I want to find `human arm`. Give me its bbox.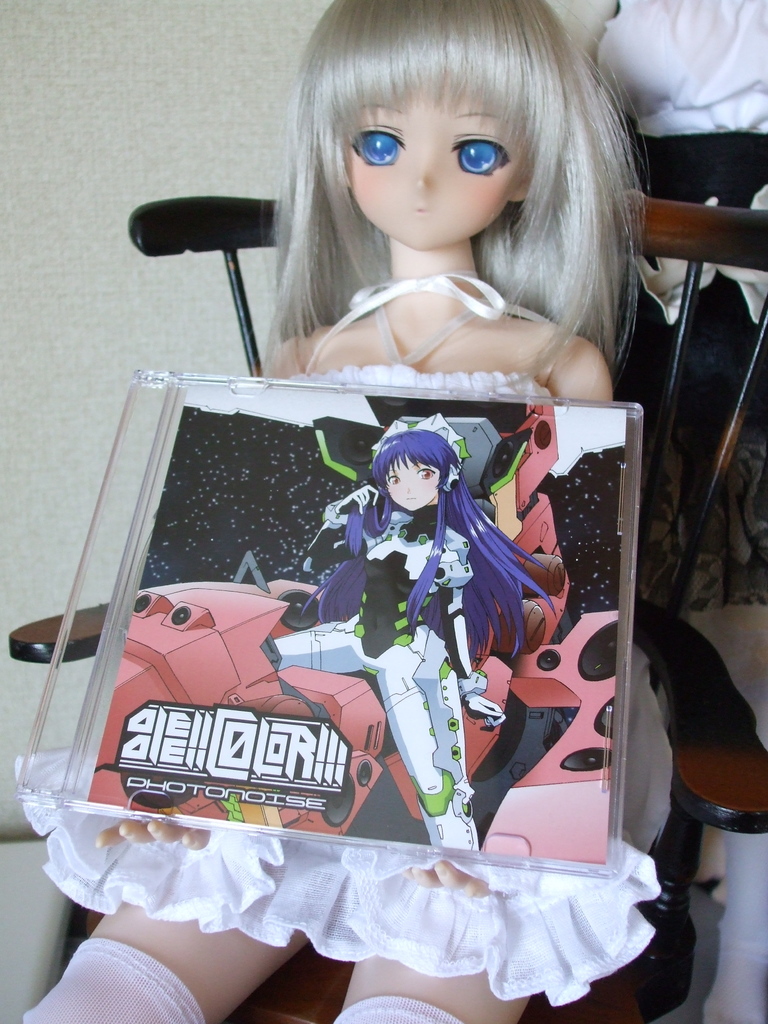
bbox(438, 539, 506, 728).
